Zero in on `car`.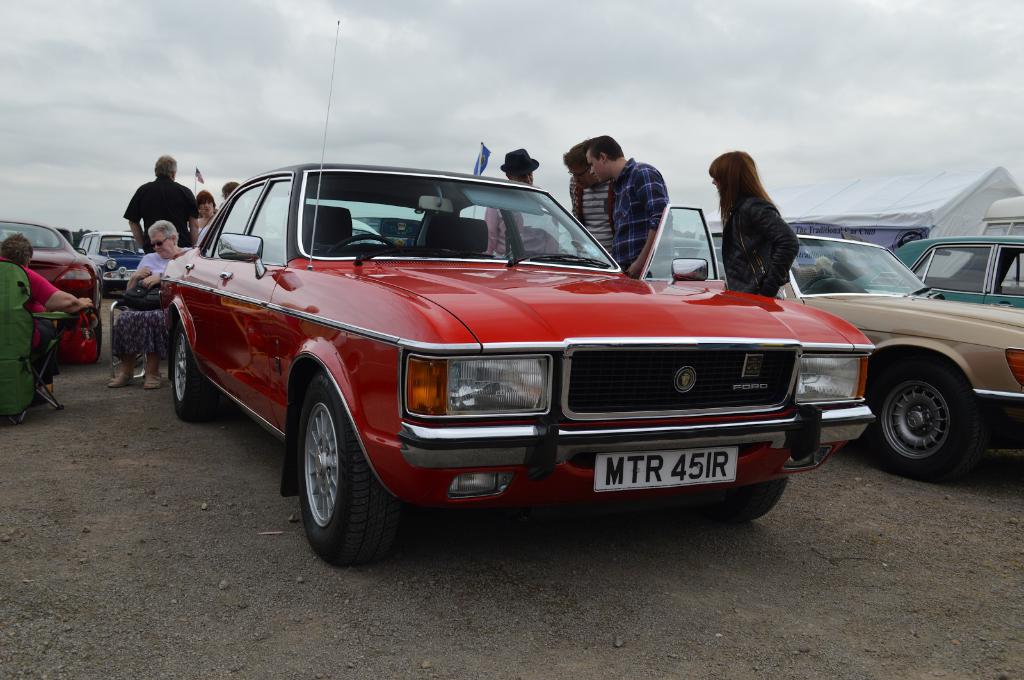
Zeroed in: box=[877, 235, 1023, 306].
